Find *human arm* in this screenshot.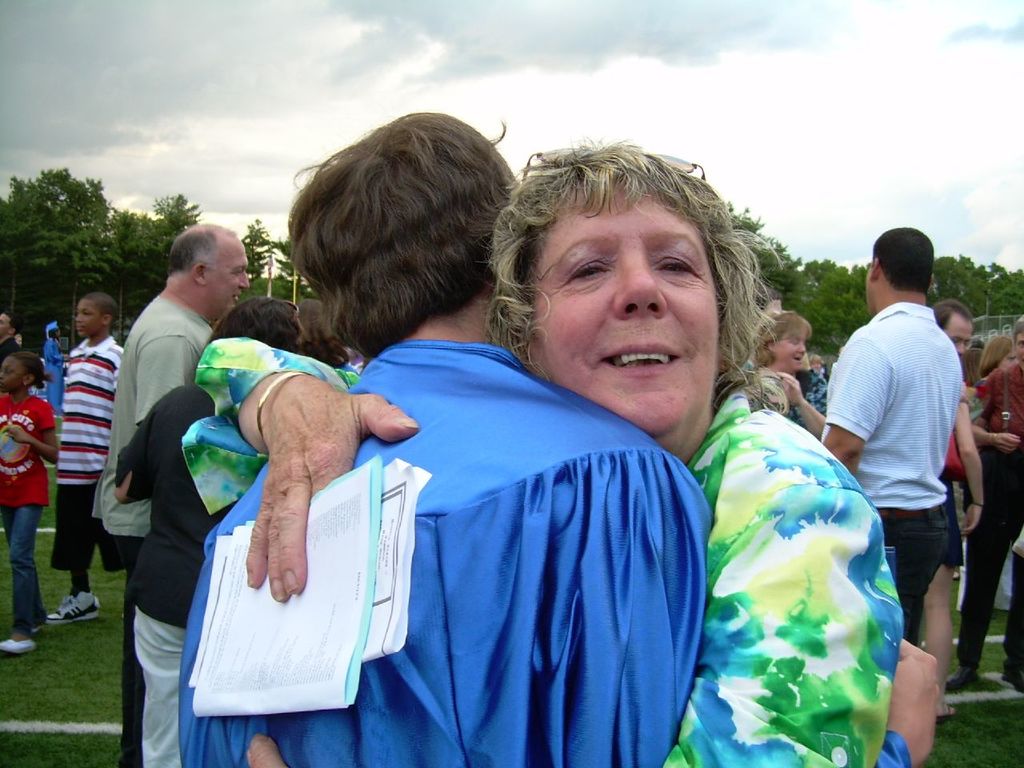
The bounding box for *human arm* is x1=870, y1=634, x2=938, y2=767.
